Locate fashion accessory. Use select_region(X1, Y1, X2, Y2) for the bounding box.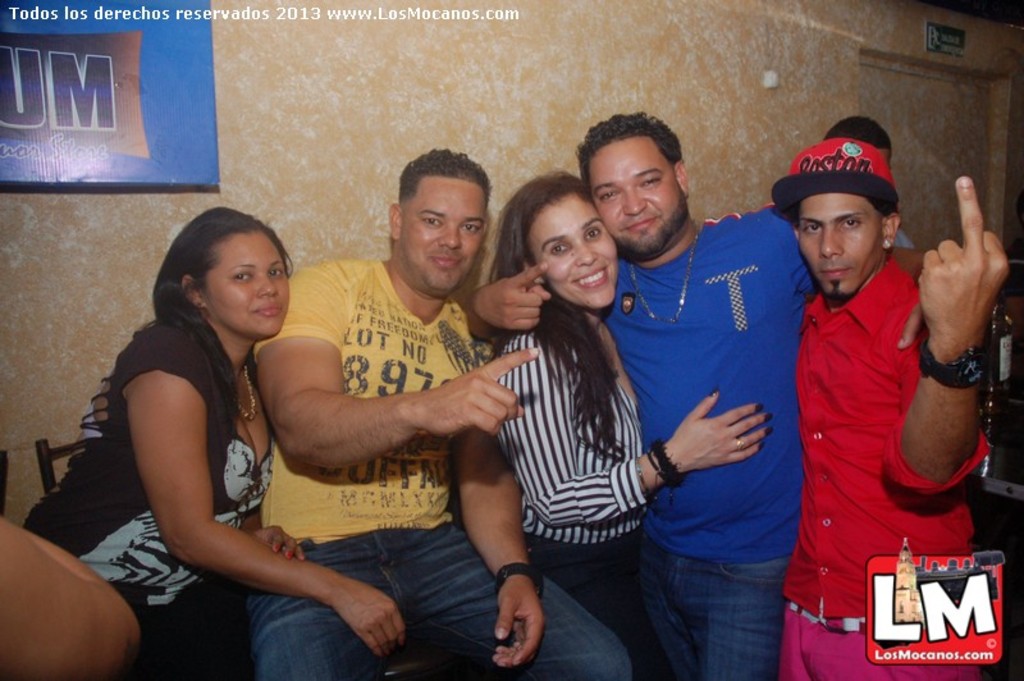
select_region(271, 543, 282, 552).
